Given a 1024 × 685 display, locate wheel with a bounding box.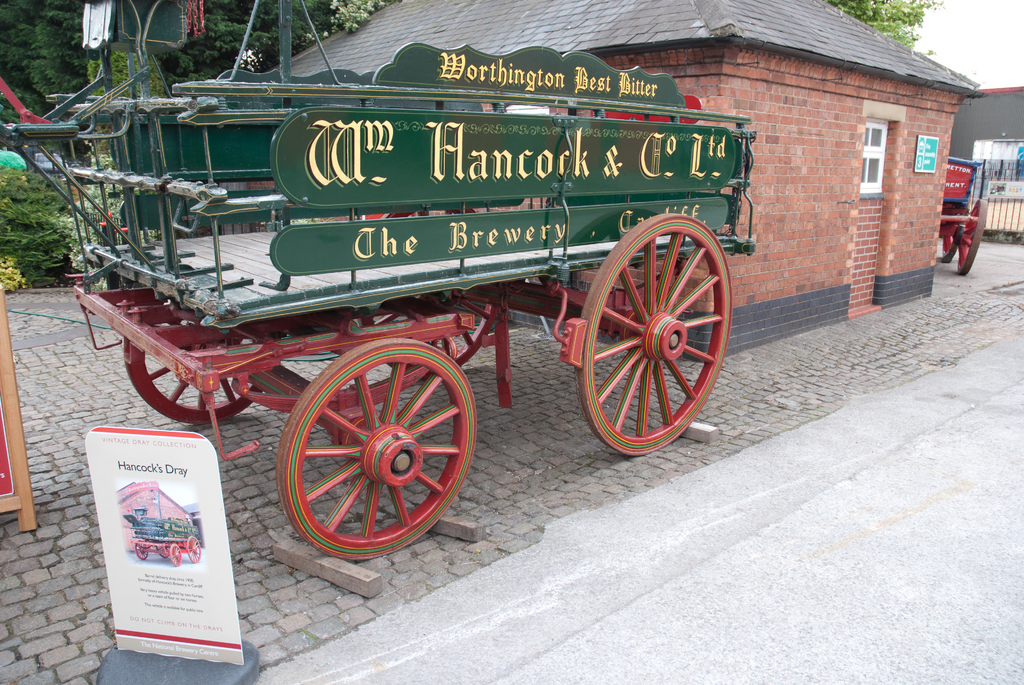
Located: 127, 312, 276, 421.
